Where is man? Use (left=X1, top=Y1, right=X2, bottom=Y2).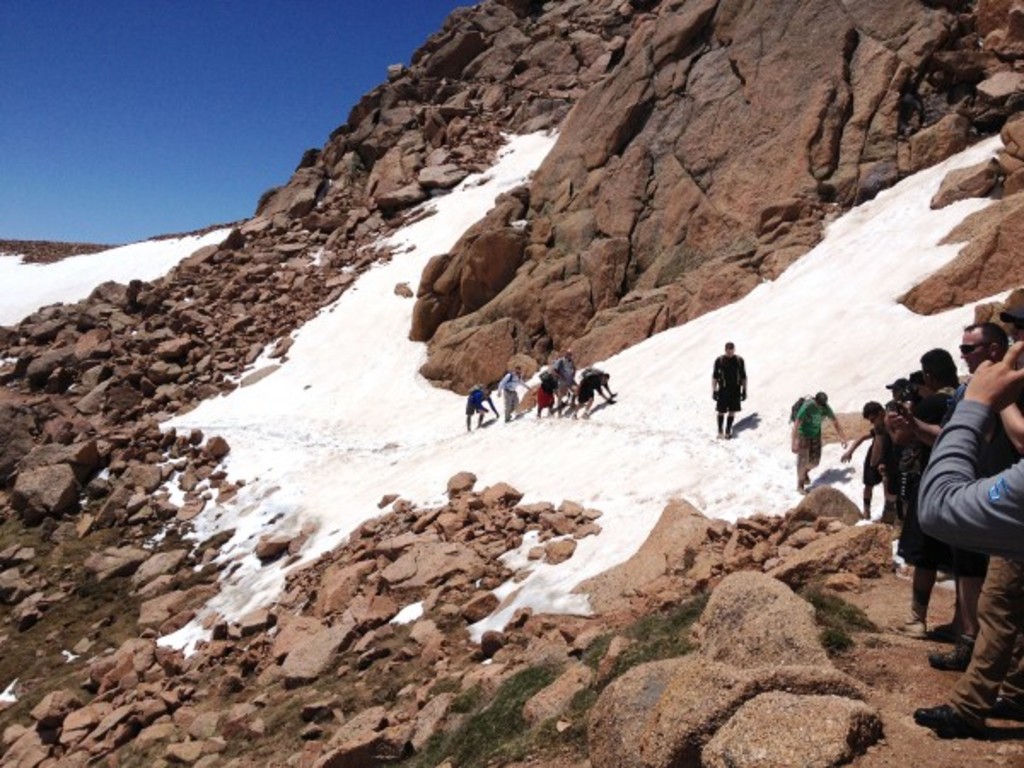
(left=708, top=340, right=746, bottom=437).
